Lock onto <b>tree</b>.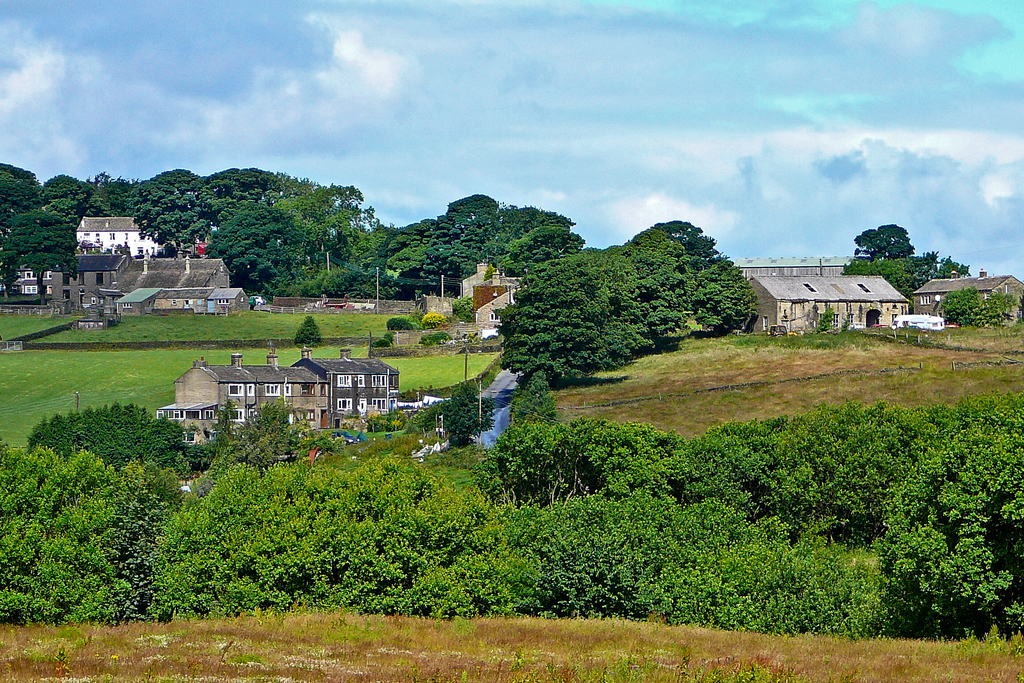
Locked: [x1=275, y1=186, x2=349, y2=277].
